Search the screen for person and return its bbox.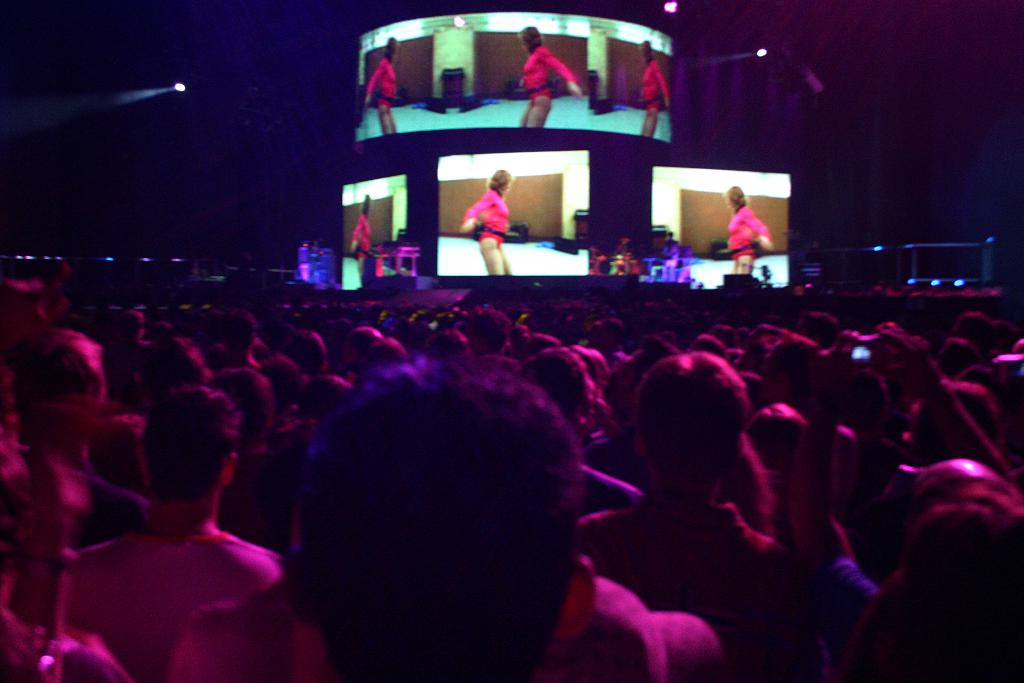
Found: left=728, top=184, right=771, bottom=276.
